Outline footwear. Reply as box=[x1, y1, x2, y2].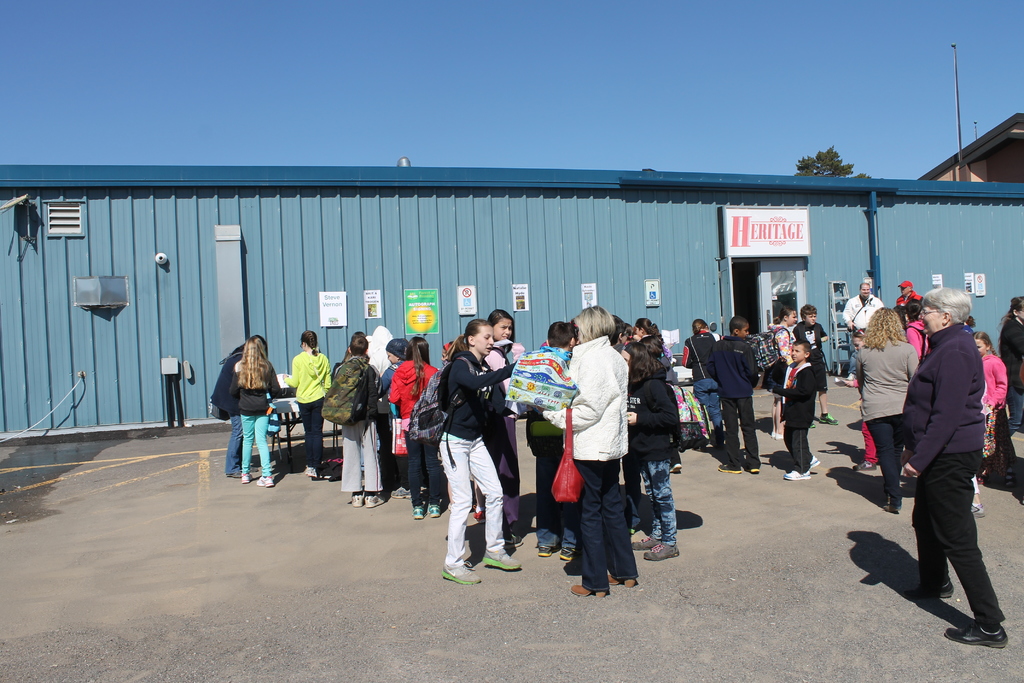
box=[540, 542, 555, 554].
